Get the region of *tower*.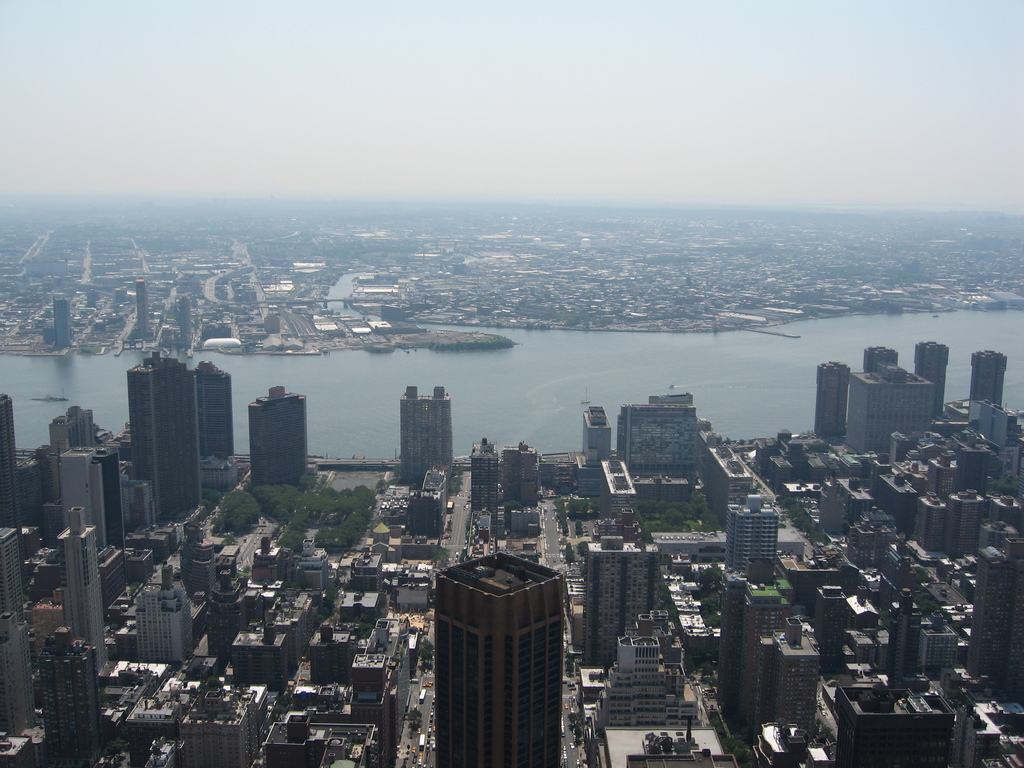
l=968, t=348, r=1011, b=406.
